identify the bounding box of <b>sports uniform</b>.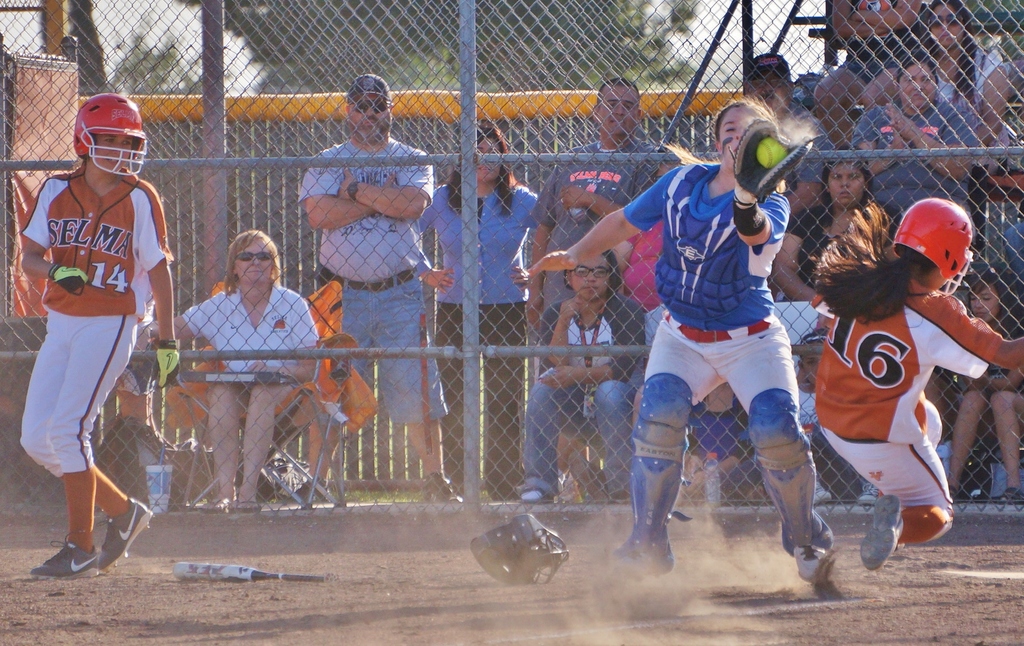
[left=813, top=196, right=1004, bottom=571].
